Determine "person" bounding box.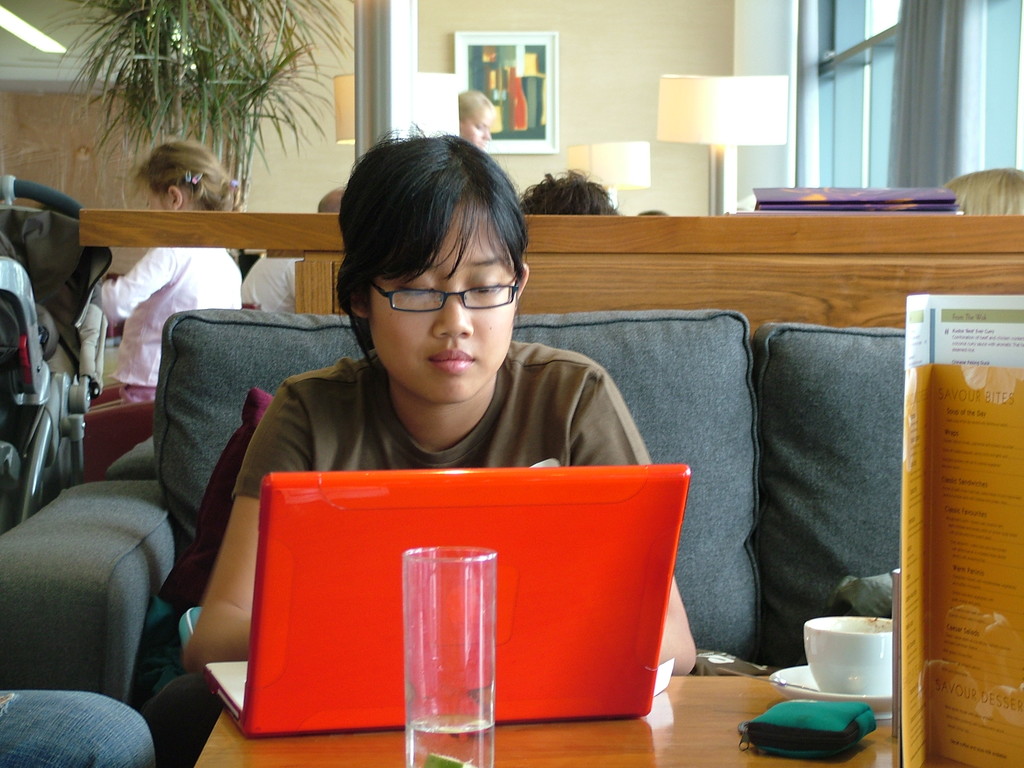
Determined: (180, 134, 701, 680).
